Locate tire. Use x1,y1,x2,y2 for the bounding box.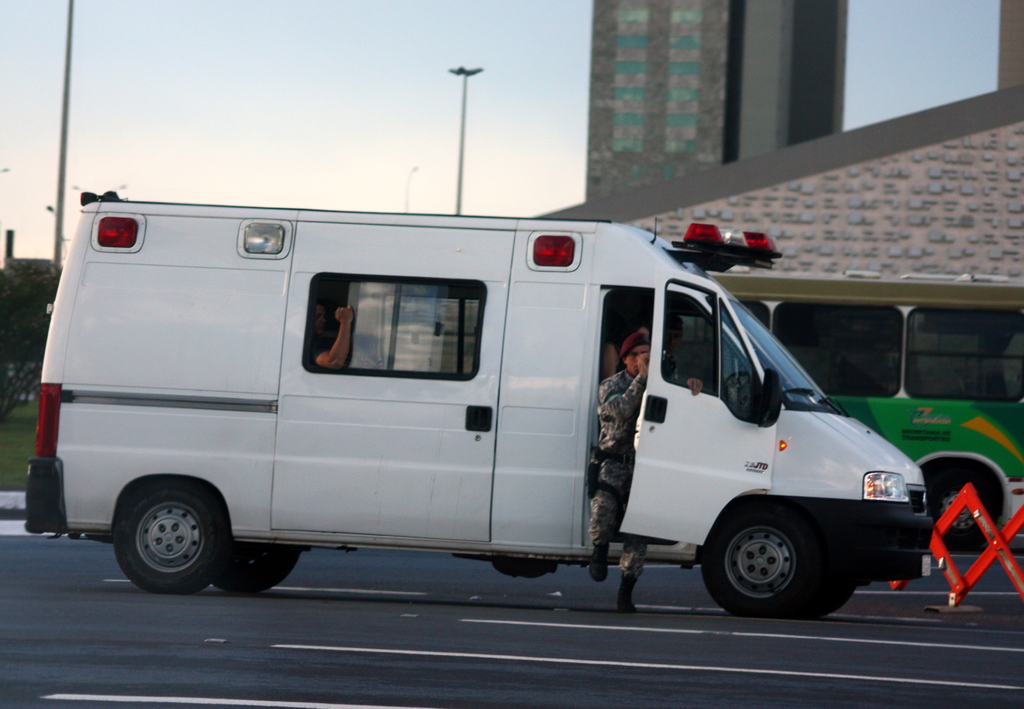
925,465,996,554.
